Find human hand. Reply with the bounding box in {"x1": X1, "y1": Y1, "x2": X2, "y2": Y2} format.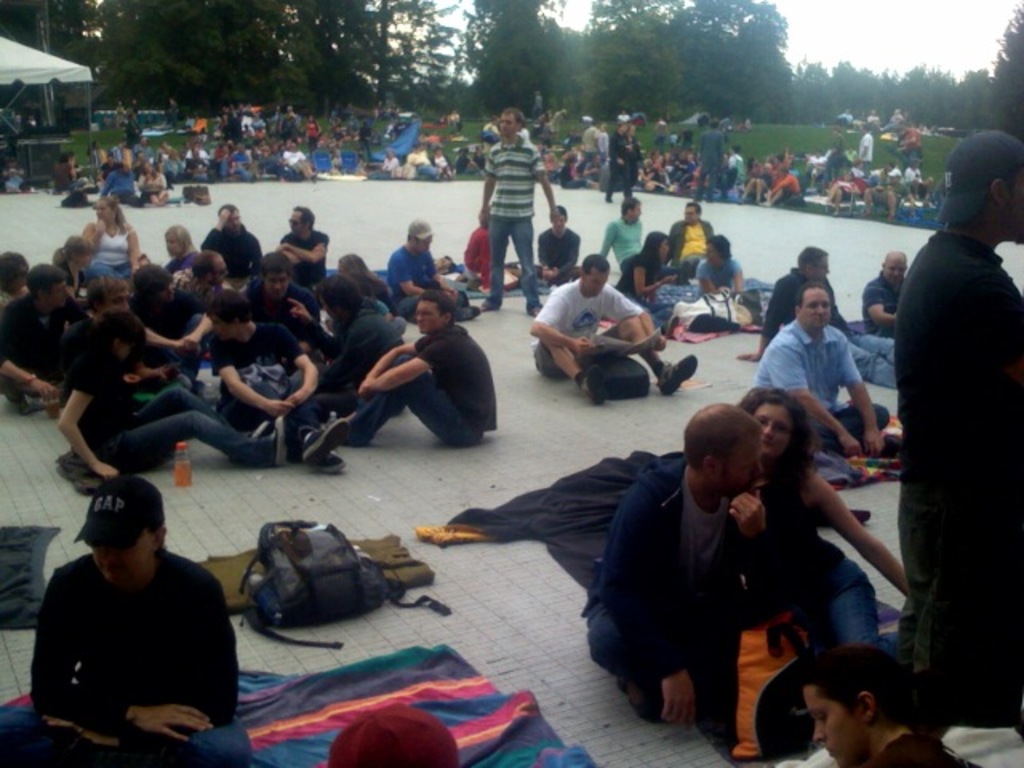
{"x1": 864, "y1": 429, "x2": 885, "y2": 462}.
